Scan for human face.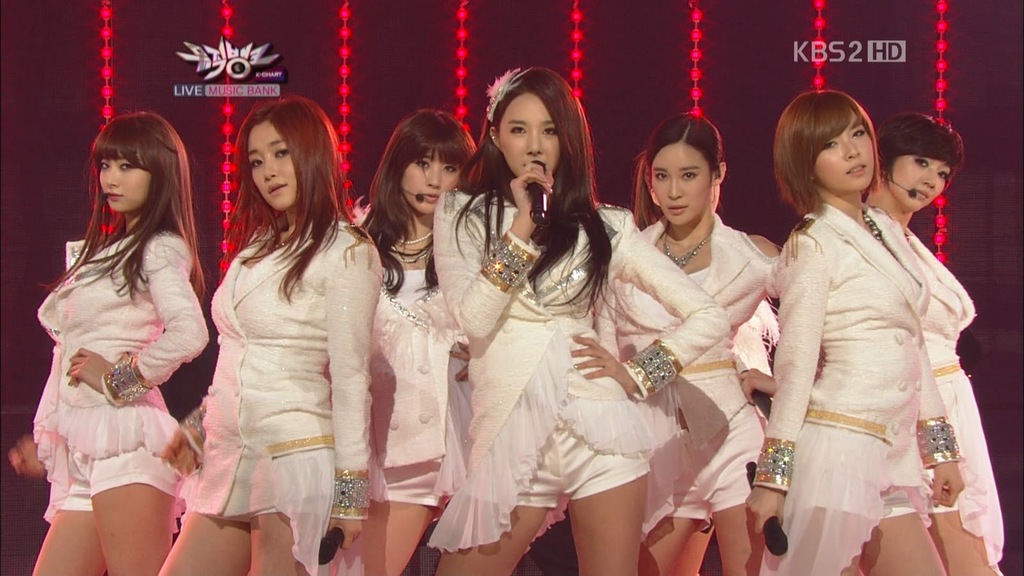
Scan result: 813:113:877:188.
